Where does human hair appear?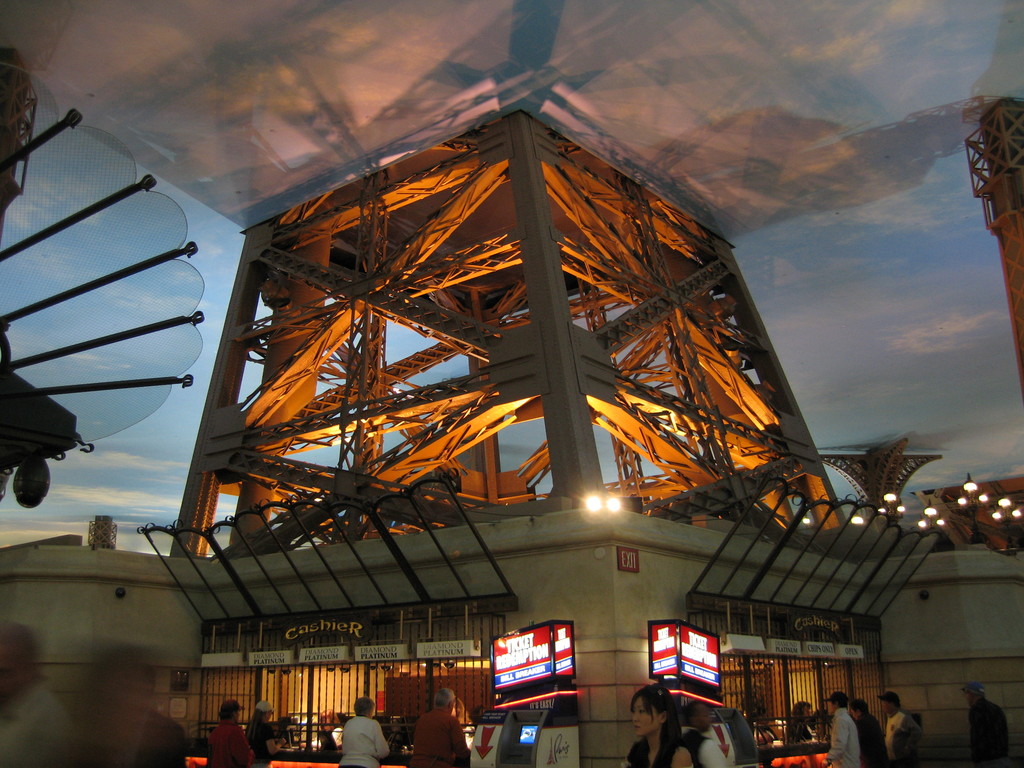
Appears at [x1=851, y1=696, x2=868, y2=718].
